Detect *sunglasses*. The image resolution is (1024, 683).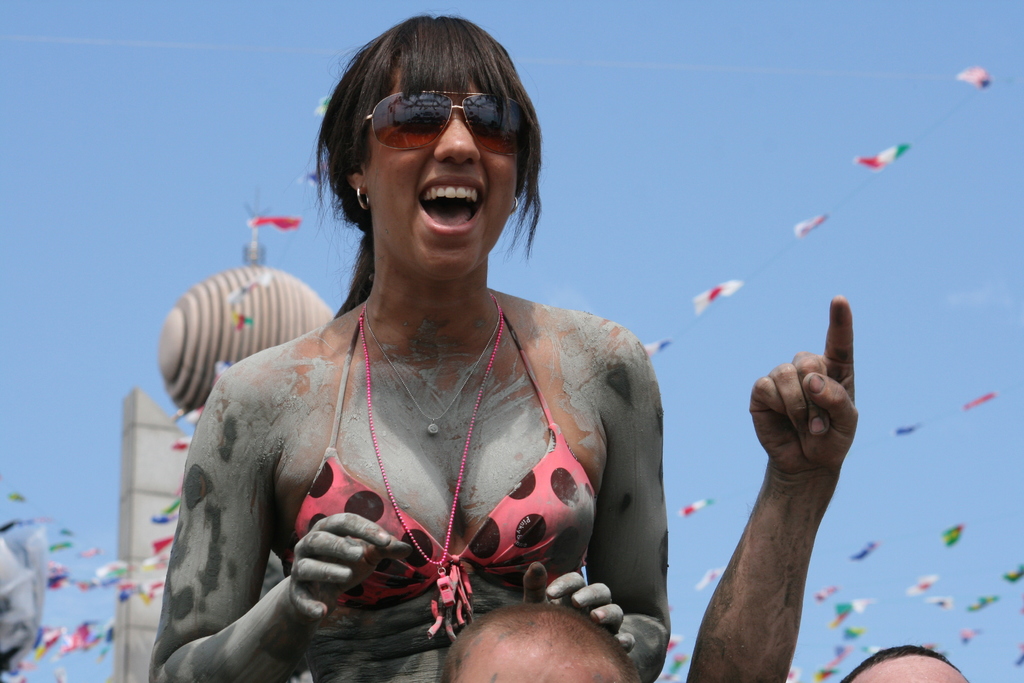
bbox=[365, 90, 526, 160].
